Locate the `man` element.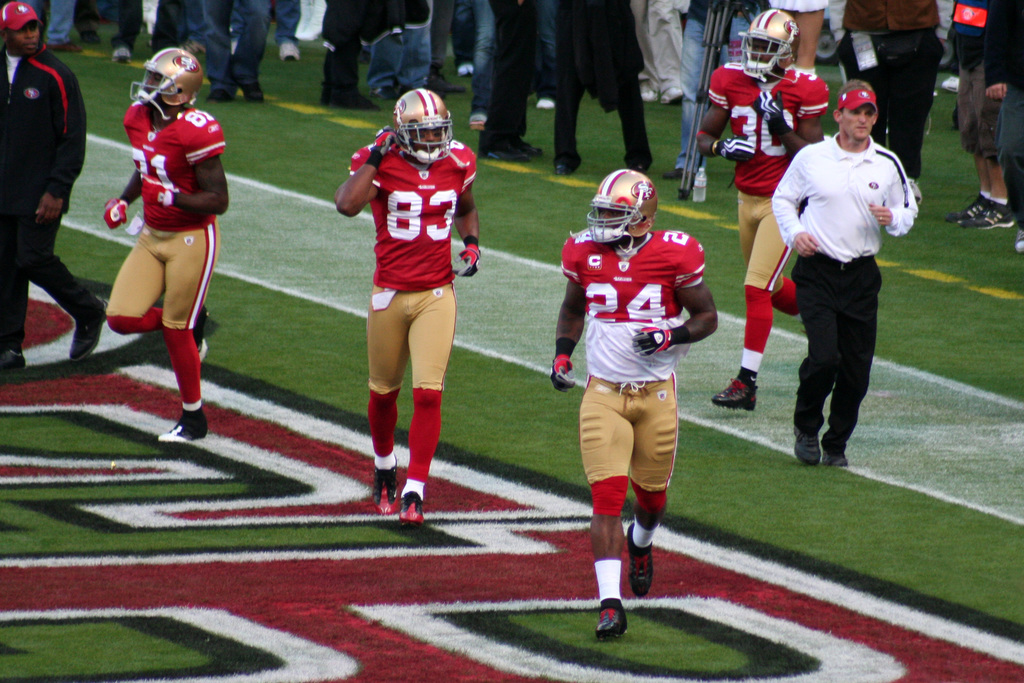
Element bbox: x1=0 y1=0 x2=91 y2=355.
